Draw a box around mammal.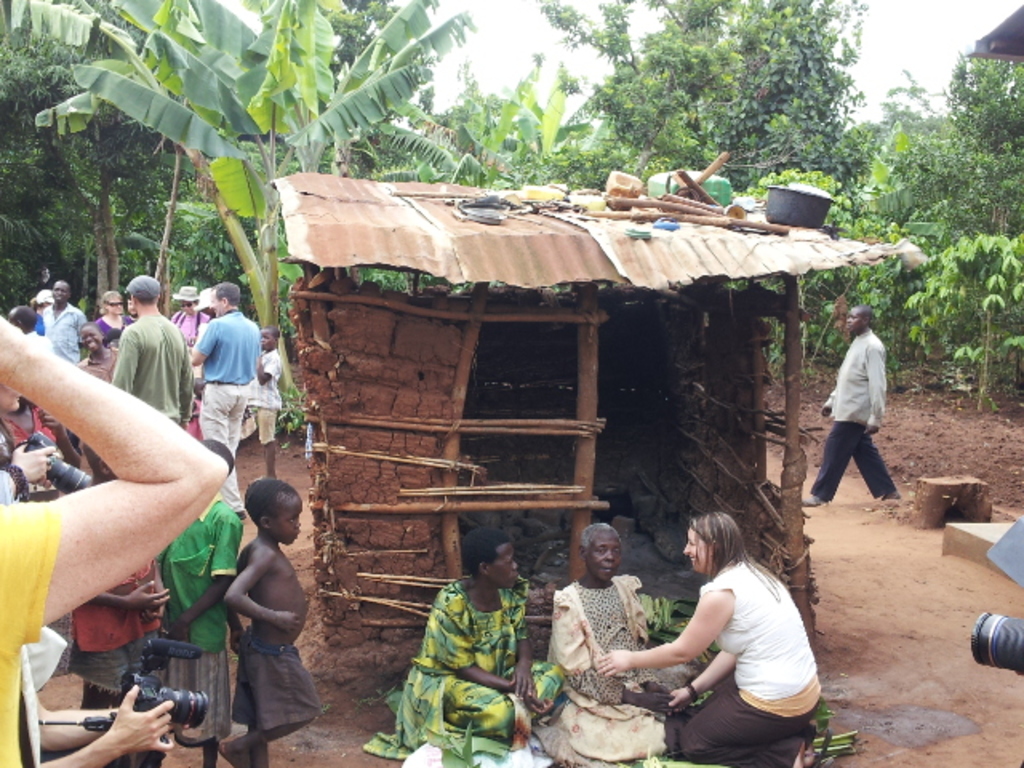
Rect(0, 312, 229, 766).
